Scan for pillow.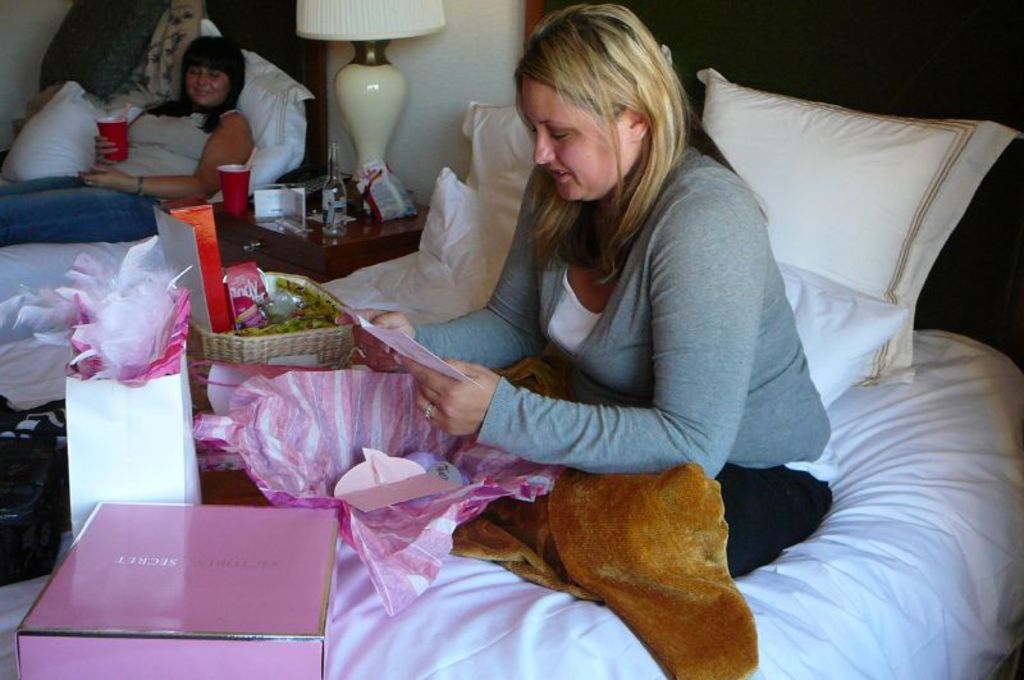
Scan result: pyautogui.locateOnScreen(771, 263, 910, 487).
